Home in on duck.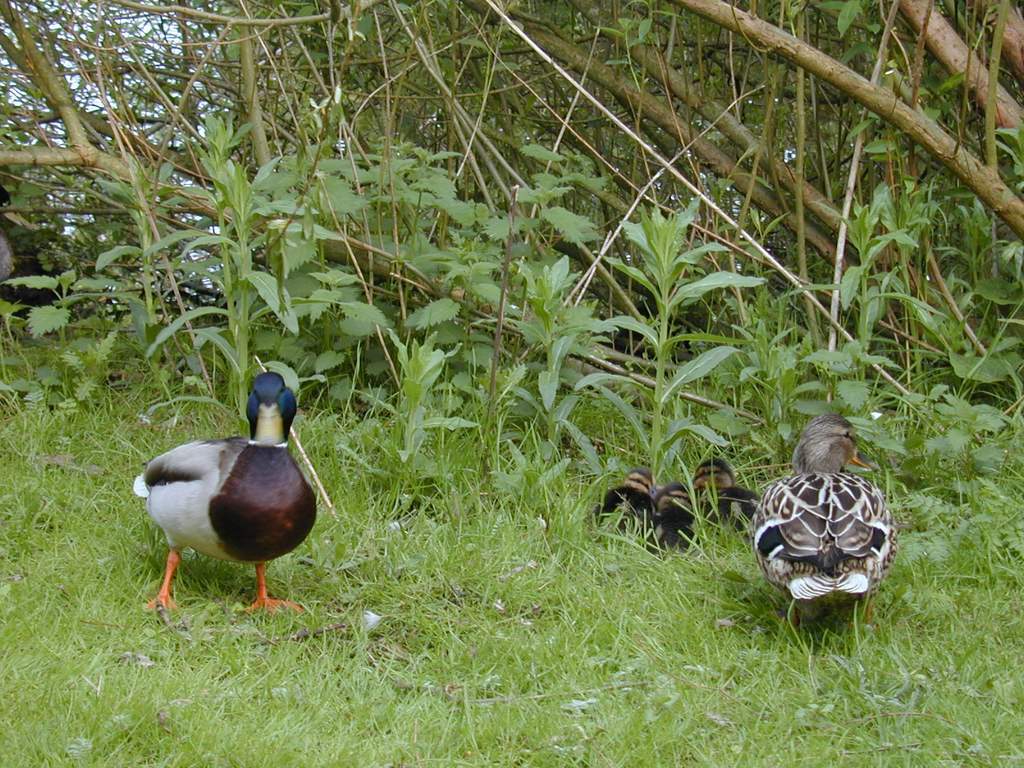
Homed in at <bbox>587, 465, 674, 551</bbox>.
